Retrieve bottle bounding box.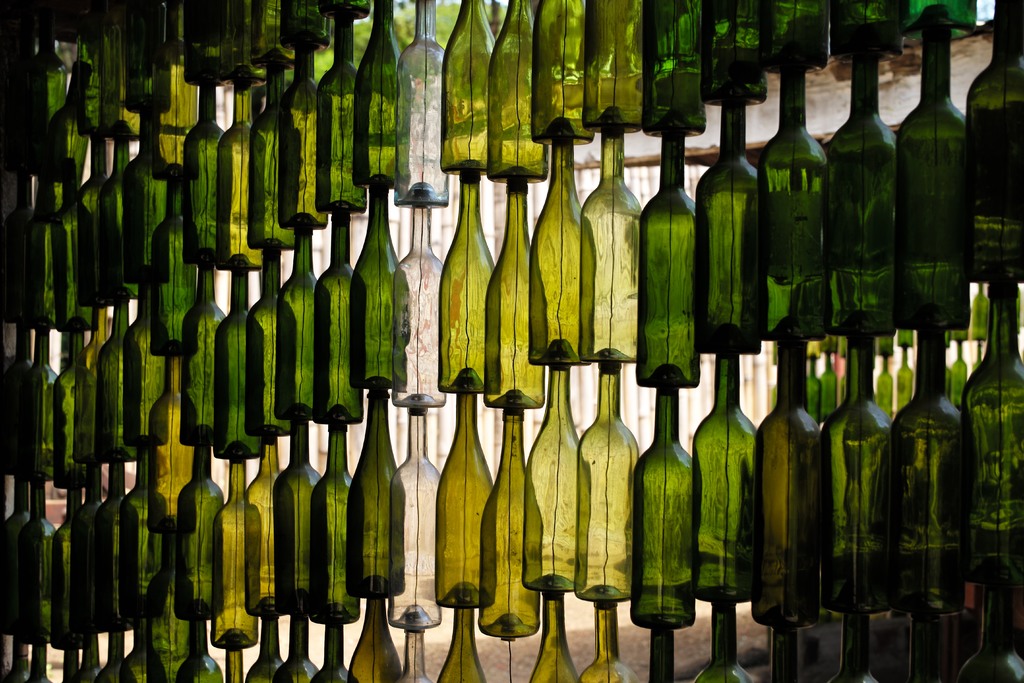
Bounding box: box(237, 0, 294, 79).
